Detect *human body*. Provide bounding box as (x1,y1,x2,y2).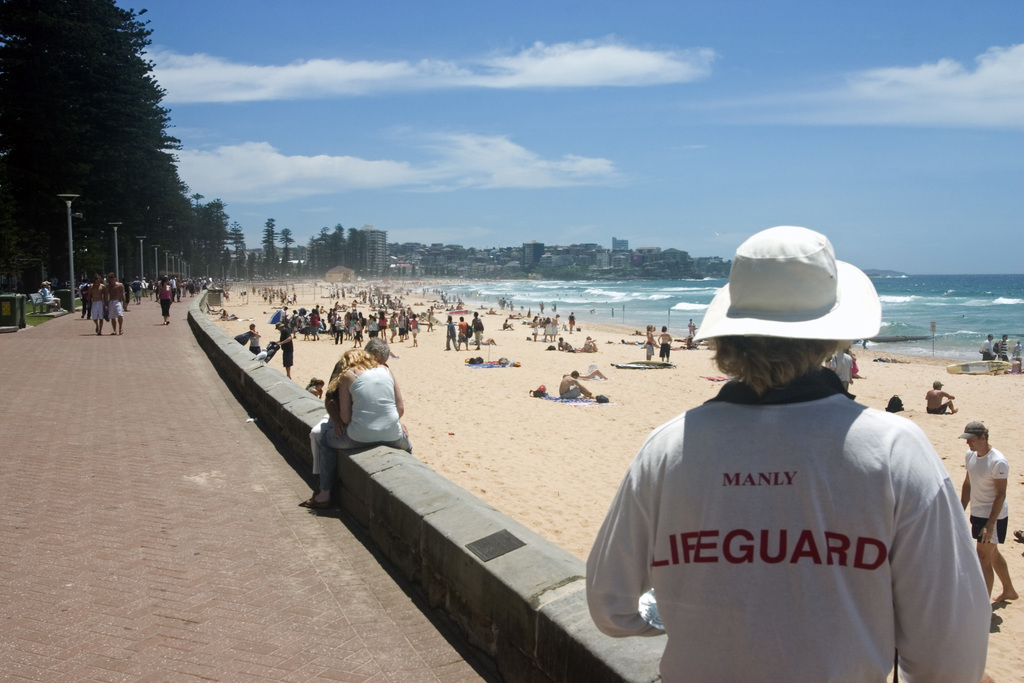
(981,334,995,359).
